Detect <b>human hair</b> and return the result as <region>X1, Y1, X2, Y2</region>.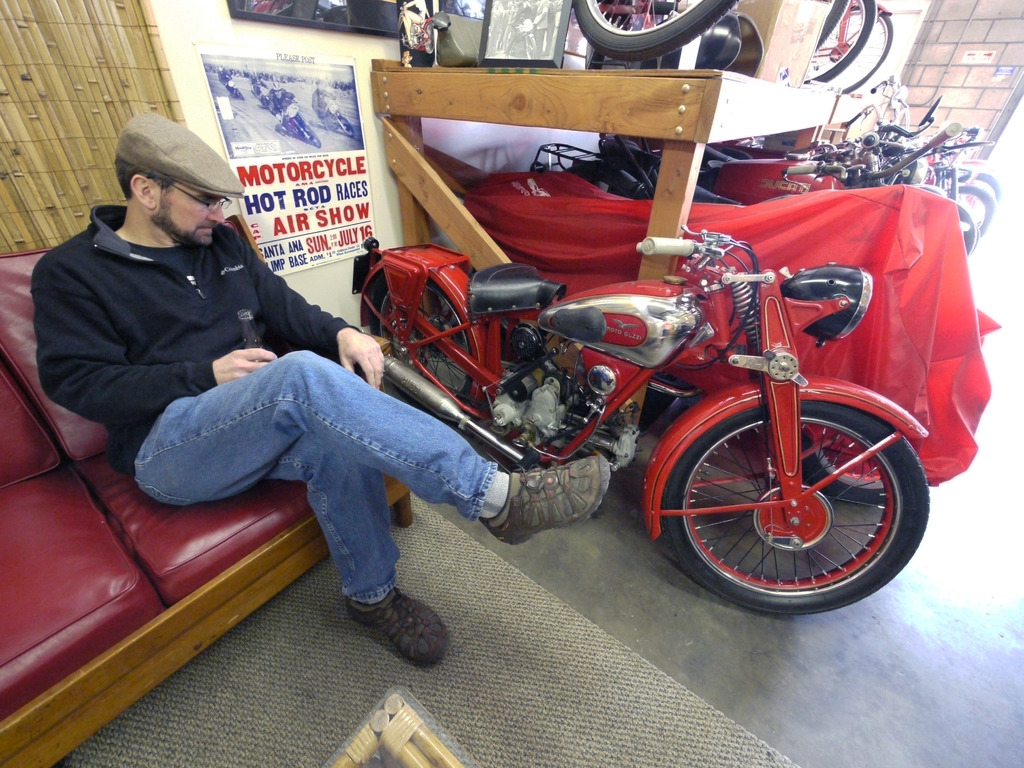
<region>102, 138, 228, 245</region>.
